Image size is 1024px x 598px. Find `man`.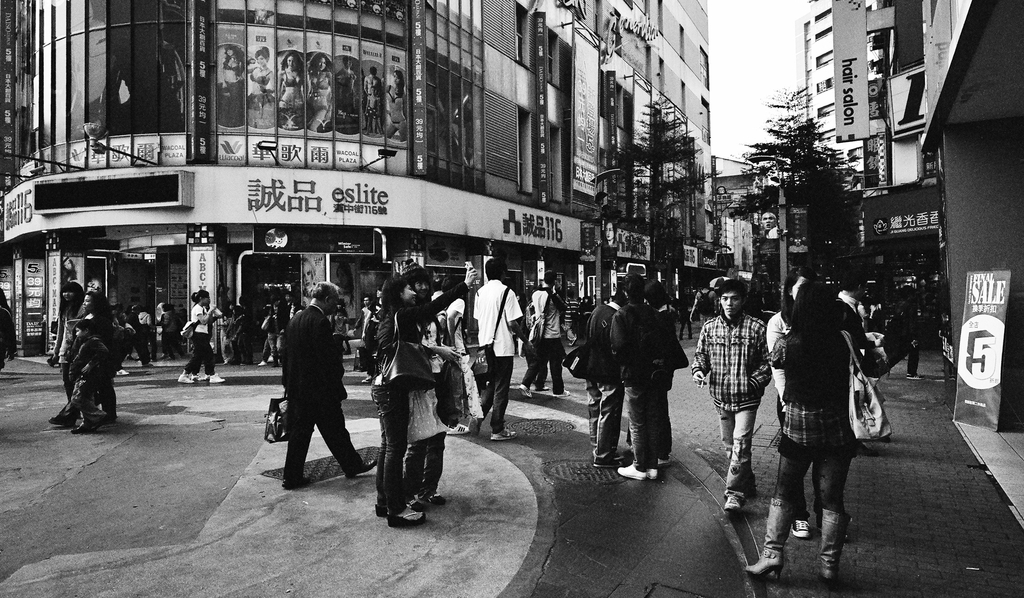
BBox(467, 258, 530, 440).
